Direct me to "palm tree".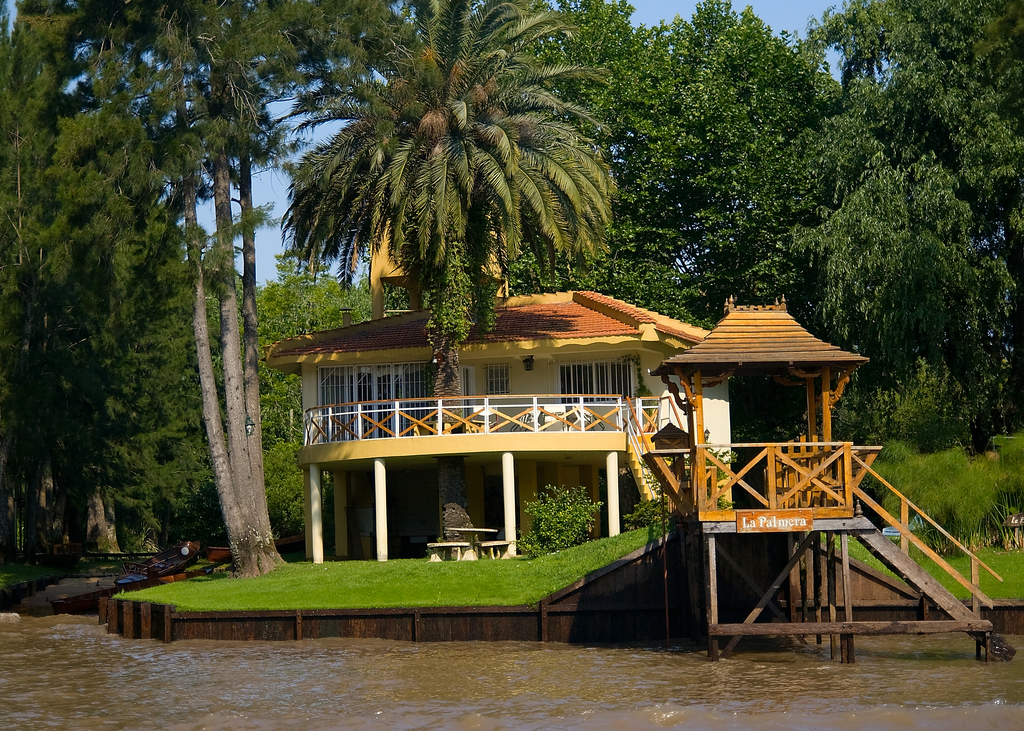
Direction: region(319, 64, 609, 330).
